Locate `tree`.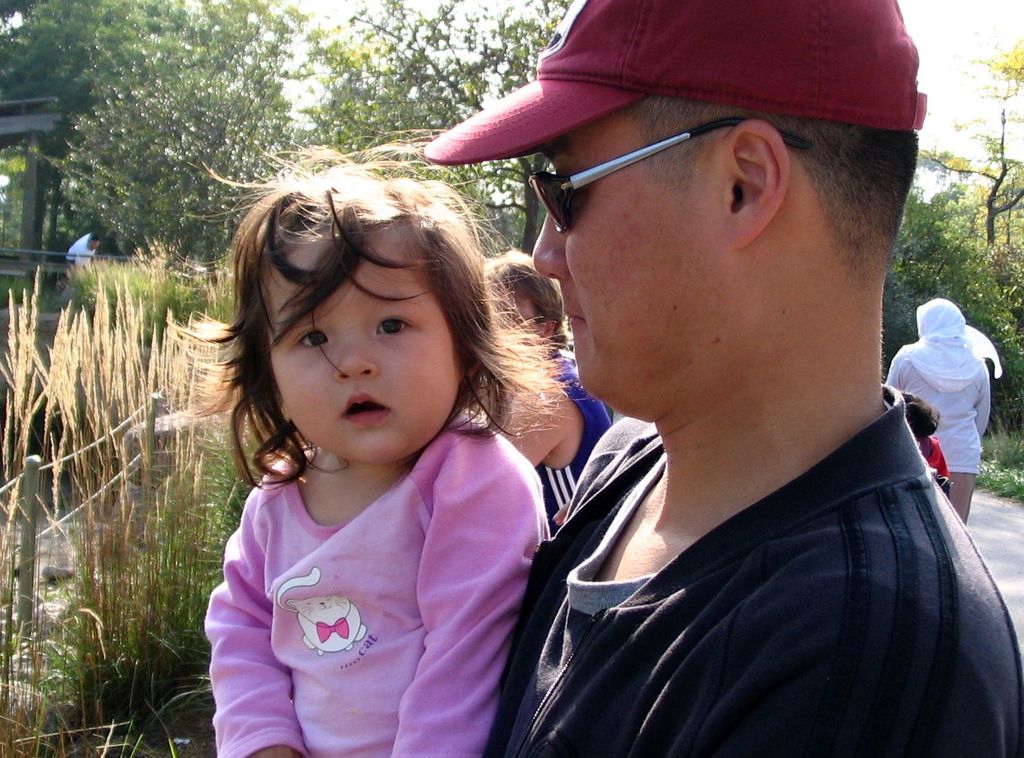
Bounding box: box=[913, 38, 1023, 248].
